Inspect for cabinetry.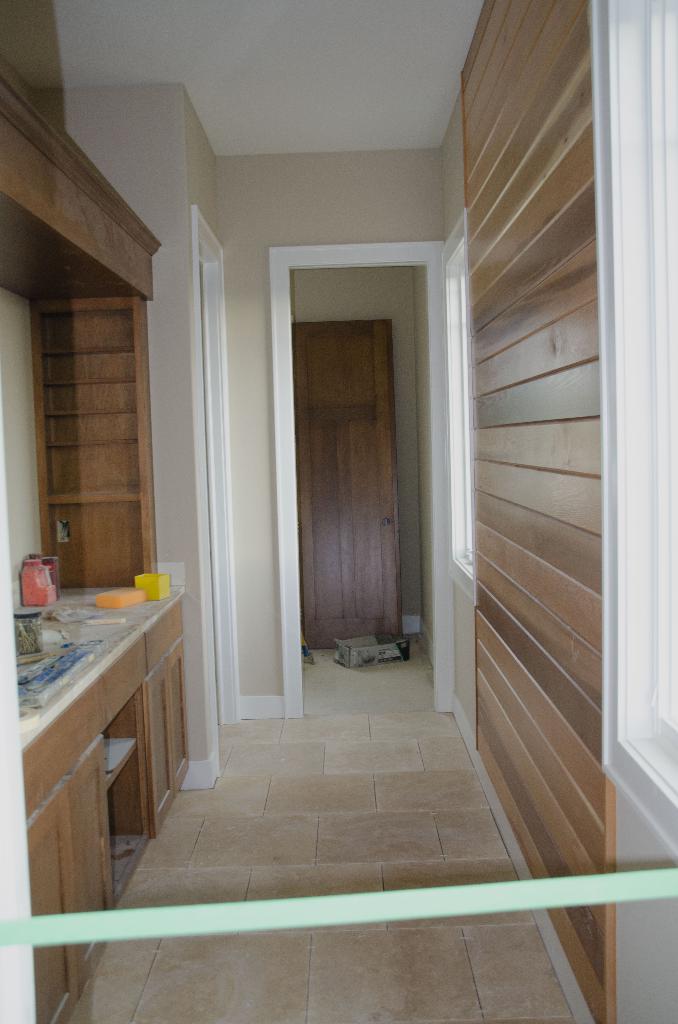
Inspection: [30,781,95,1015].
